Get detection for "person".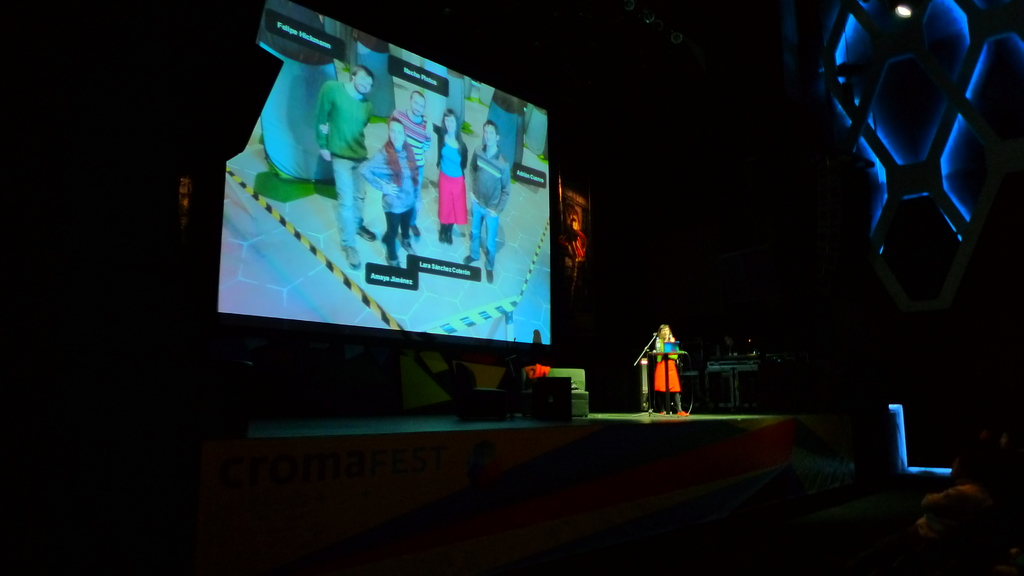
Detection: [461,122,512,282].
